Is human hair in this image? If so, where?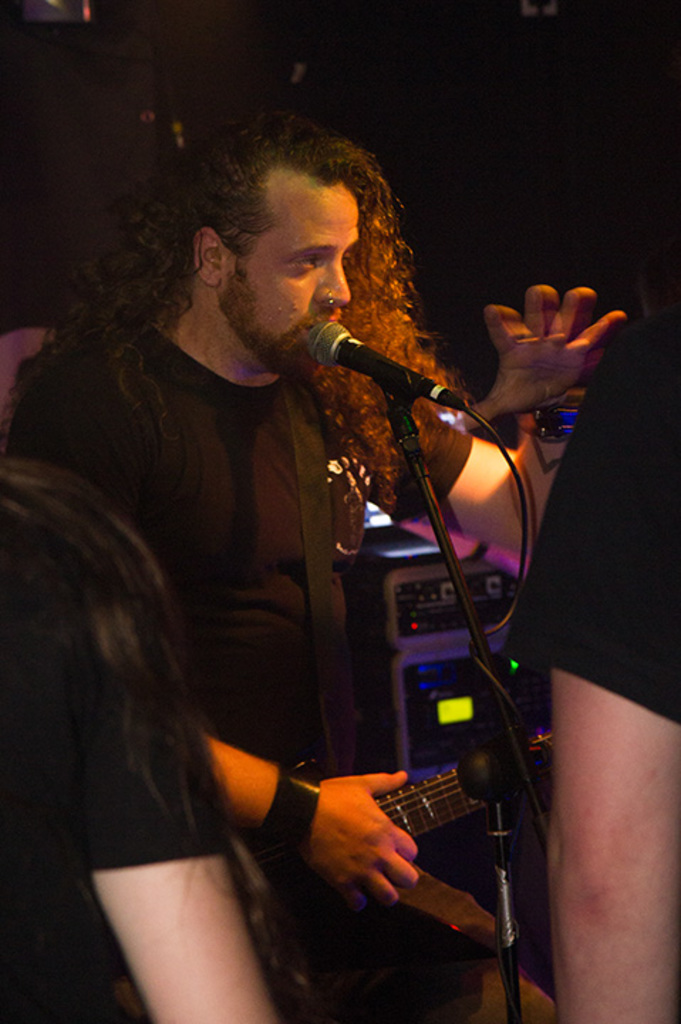
Yes, at 9, 110, 469, 519.
